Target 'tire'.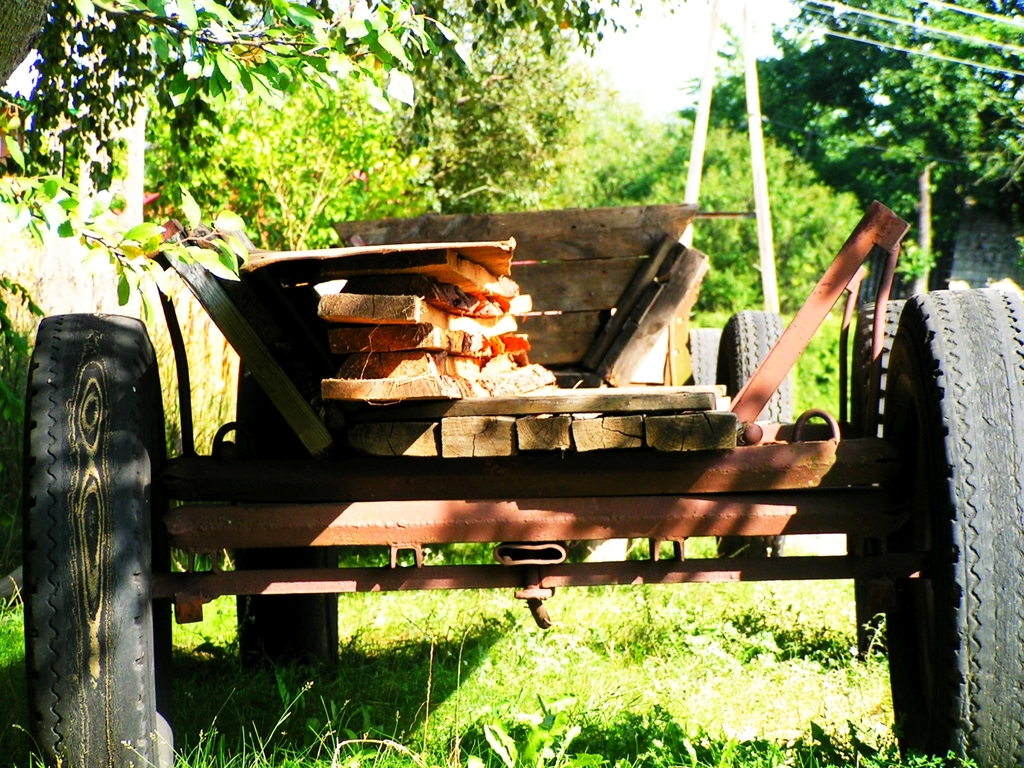
Target region: crop(857, 300, 904, 660).
